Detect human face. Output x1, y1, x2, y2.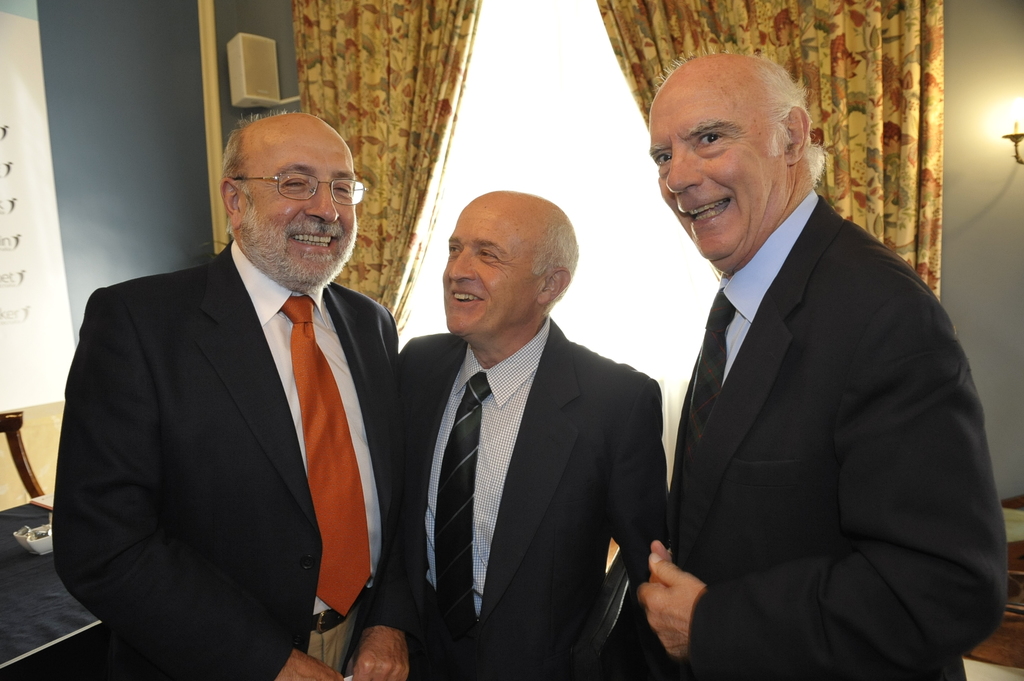
241, 120, 353, 278.
